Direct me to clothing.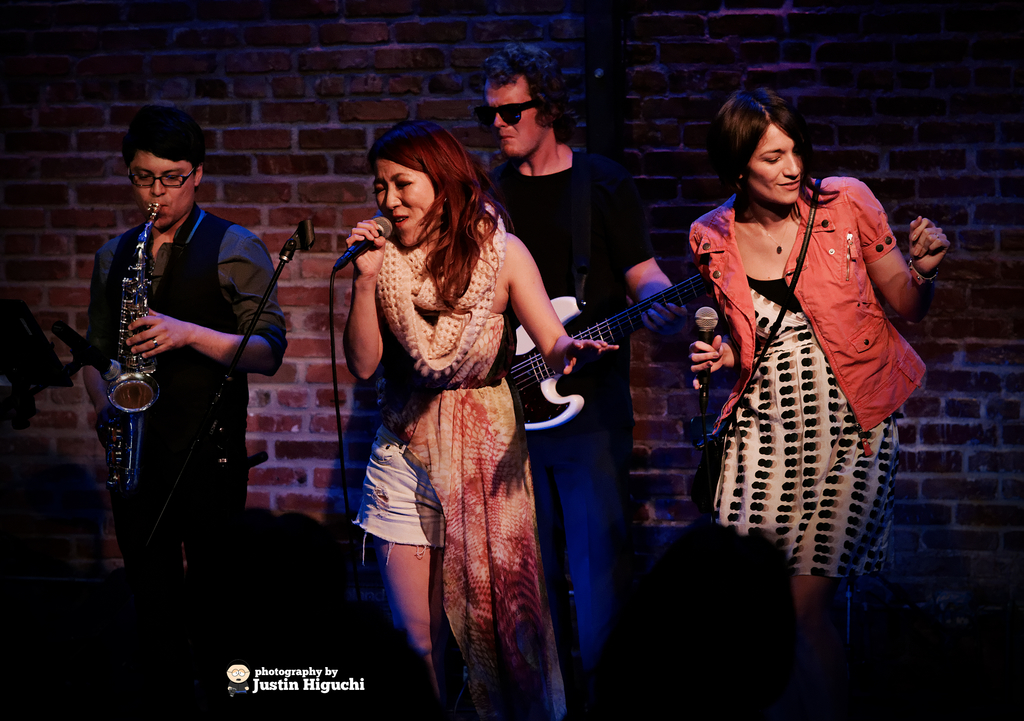
Direction: <region>480, 142, 659, 713</region>.
